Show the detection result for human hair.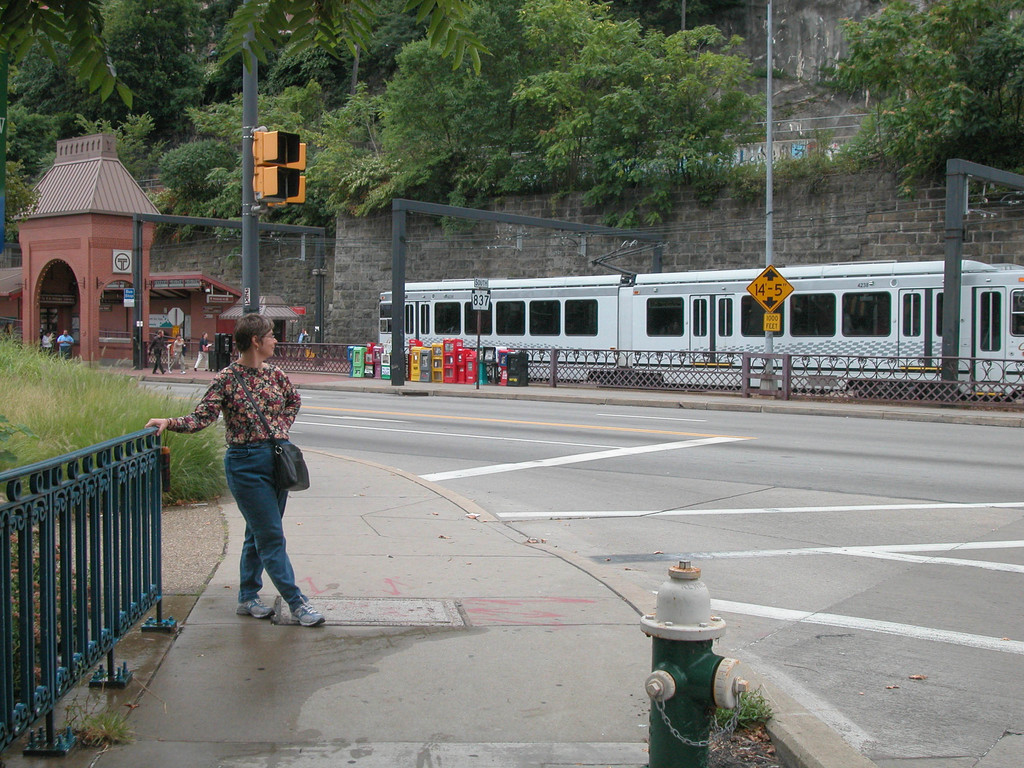
229, 312, 272, 360.
